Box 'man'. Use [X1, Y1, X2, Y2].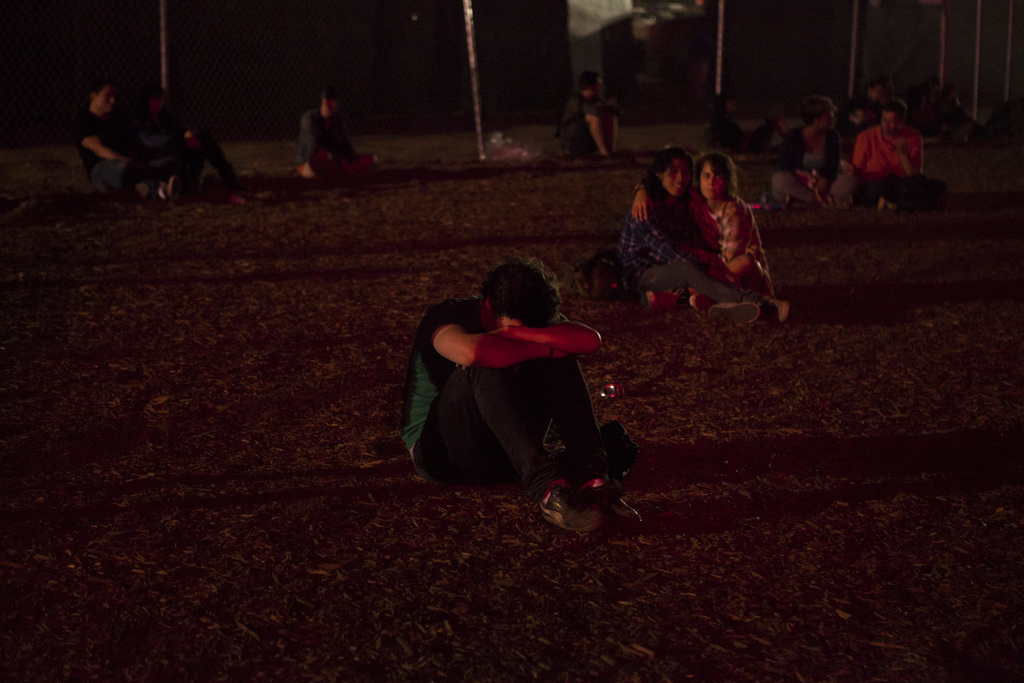
[557, 69, 616, 160].
